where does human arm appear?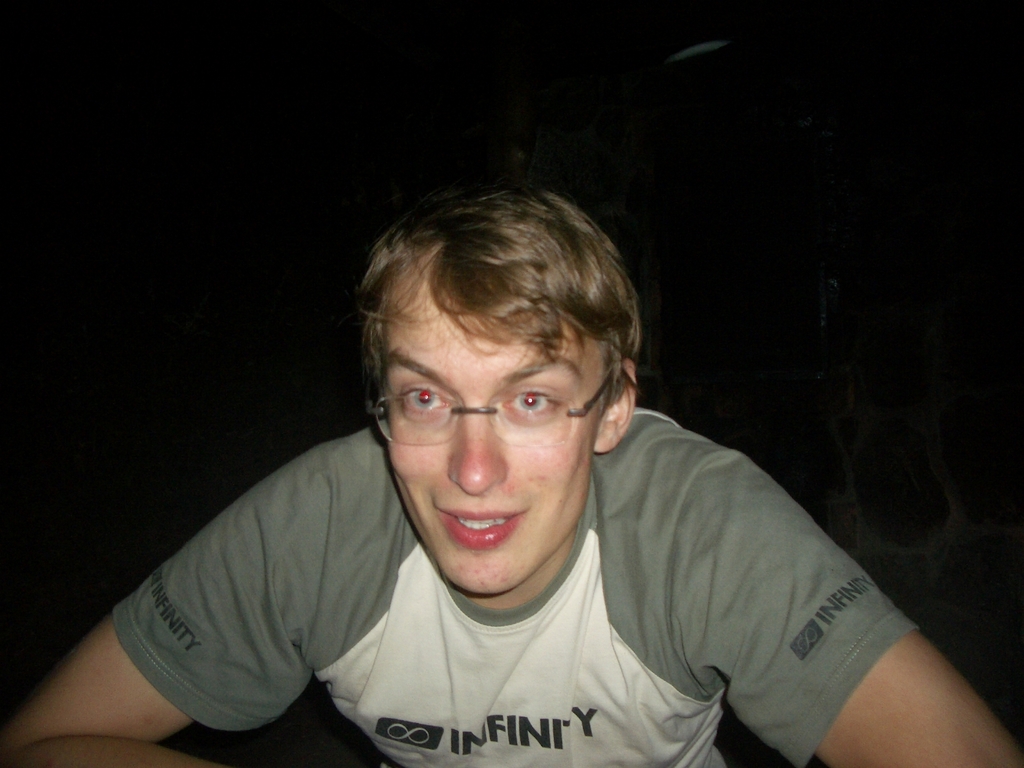
Appears at left=705, top=472, right=1006, bottom=767.
